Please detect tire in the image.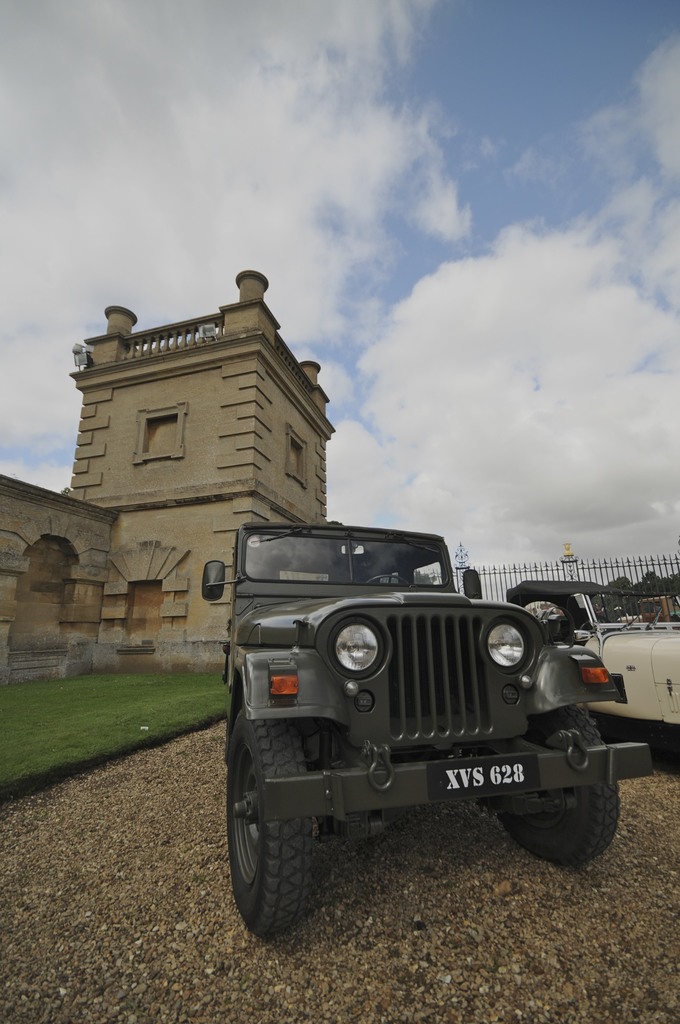
select_region(218, 701, 321, 940).
